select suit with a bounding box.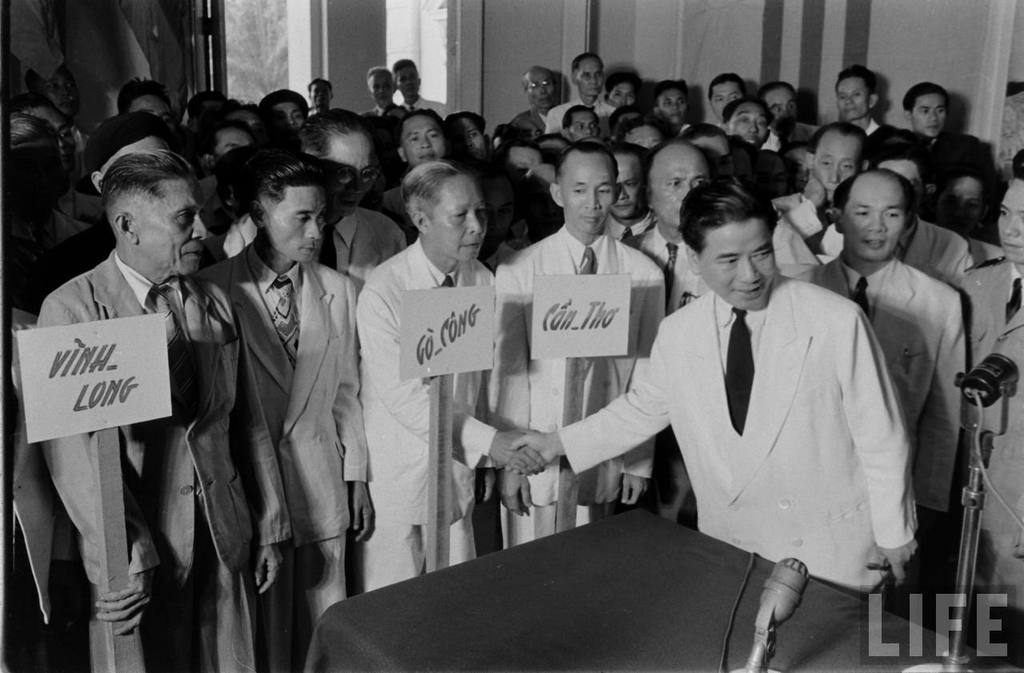
pyautogui.locateOnScreen(961, 260, 1023, 607).
